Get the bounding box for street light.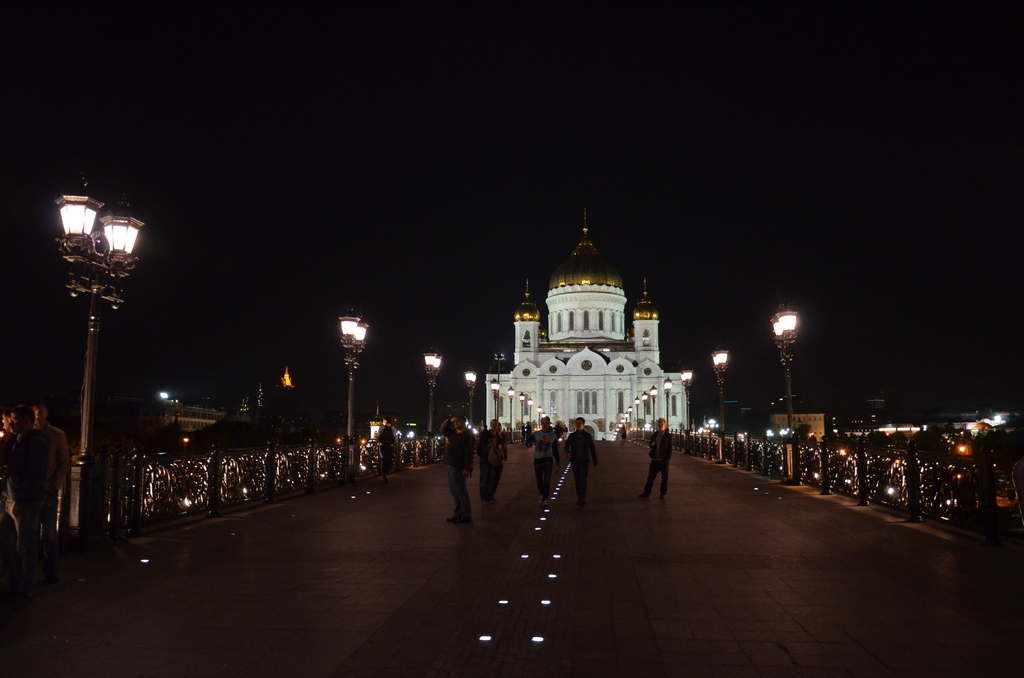
59/174/149/537.
